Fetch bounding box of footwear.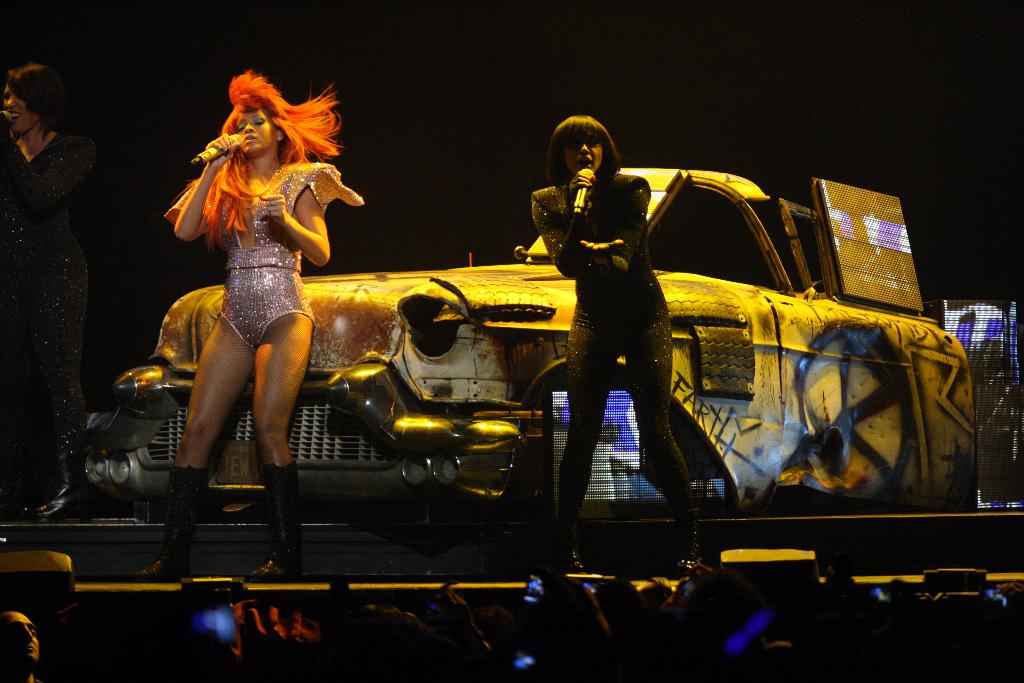
Bbox: [547, 545, 592, 579].
